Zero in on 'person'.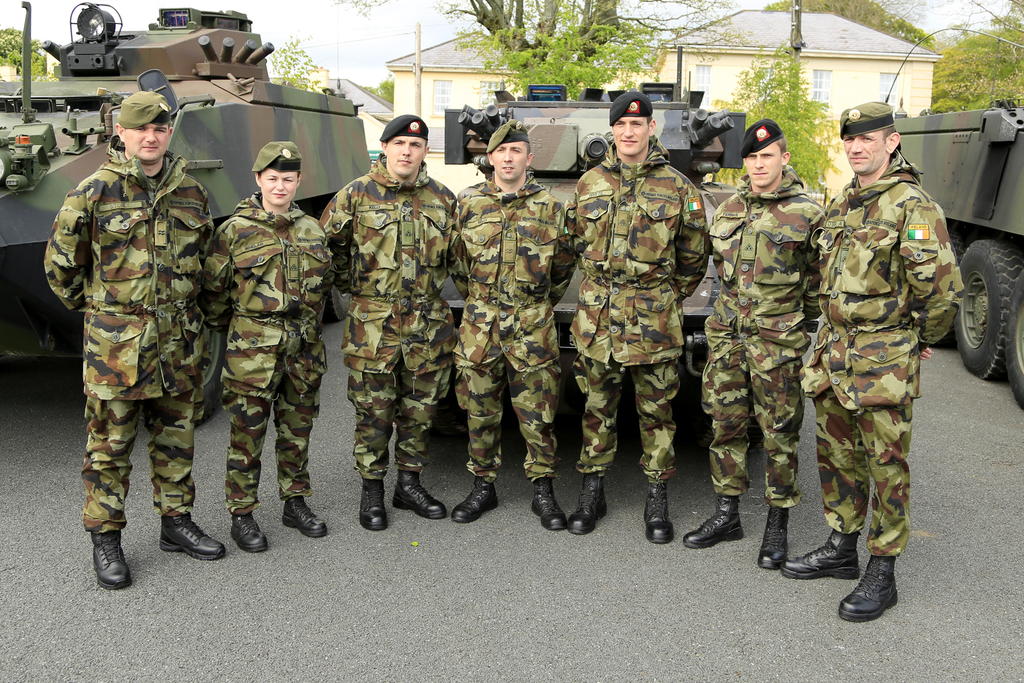
Zeroed in: (x1=680, y1=115, x2=824, y2=568).
